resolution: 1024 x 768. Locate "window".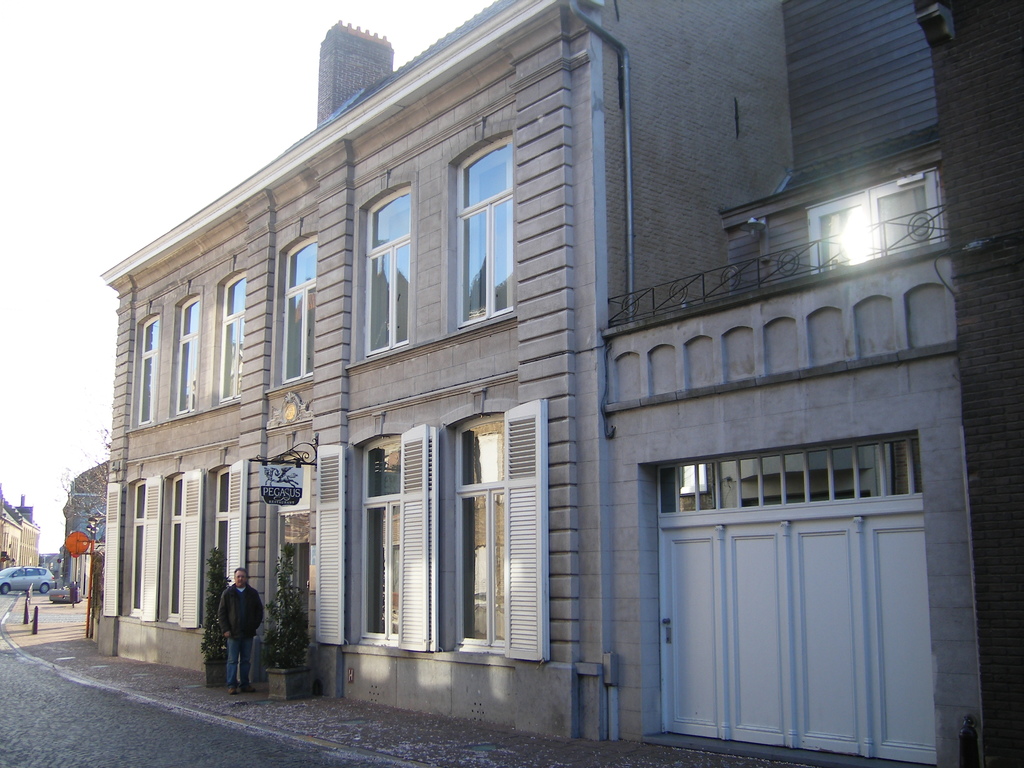
{"x1": 276, "y1": 233, "x2": 316, "y2": 381}.
